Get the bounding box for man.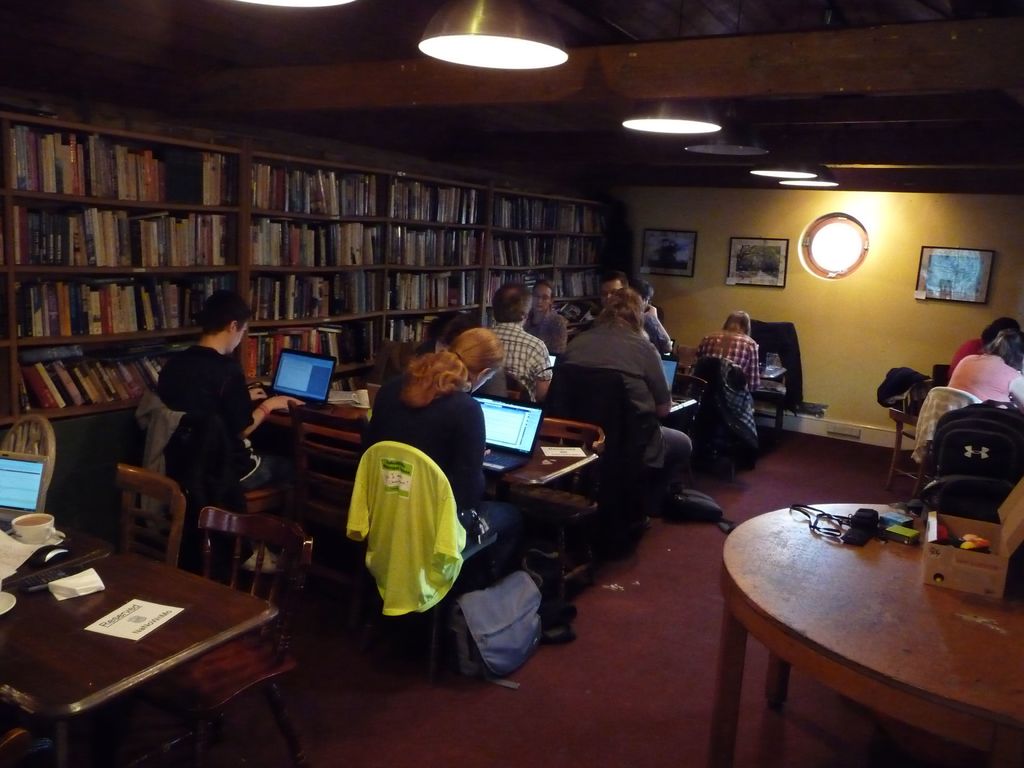
detection(564, 284, 692, 502).
